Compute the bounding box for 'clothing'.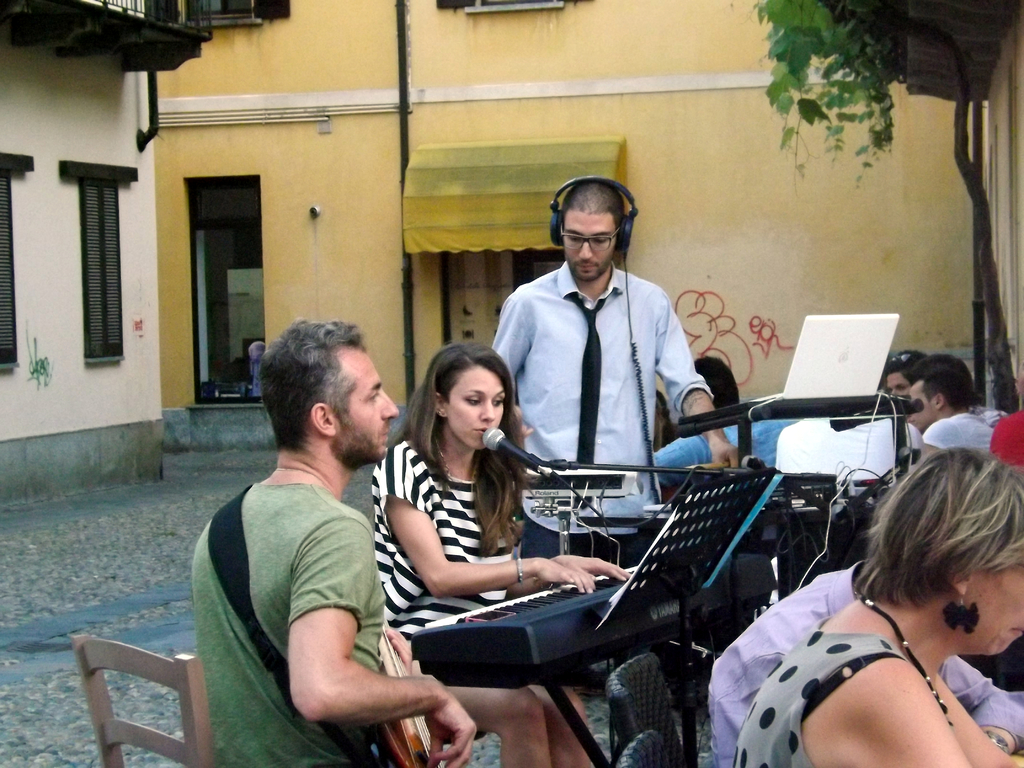
pyautogui.locateOnScreen(923, 409, 996, 450).
